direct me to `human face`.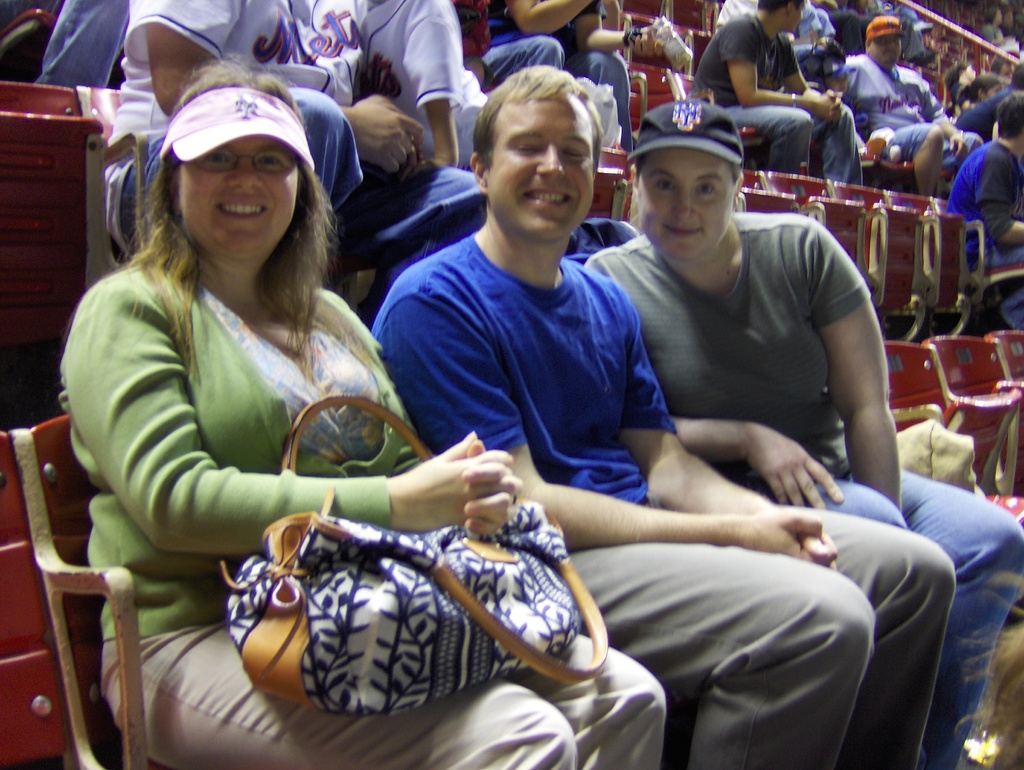
Direction: l=872, t=32, r=901, b=61.
